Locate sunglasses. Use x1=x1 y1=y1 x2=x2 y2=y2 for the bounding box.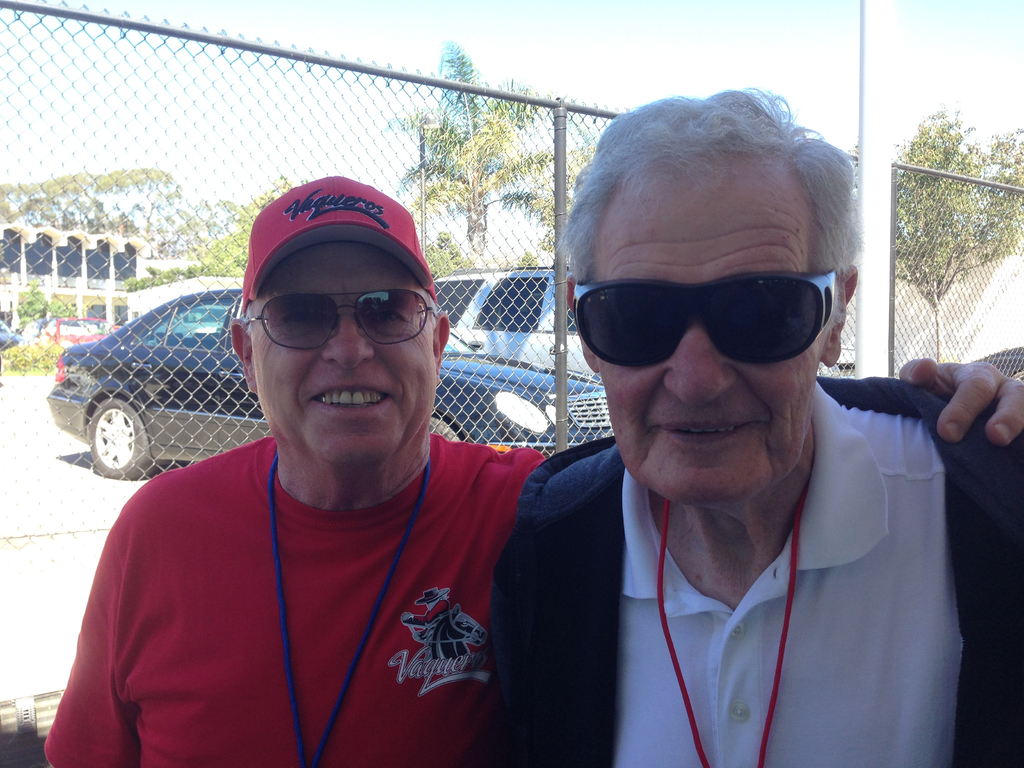
x1=244 y1=289 x2=431 y2=348.
